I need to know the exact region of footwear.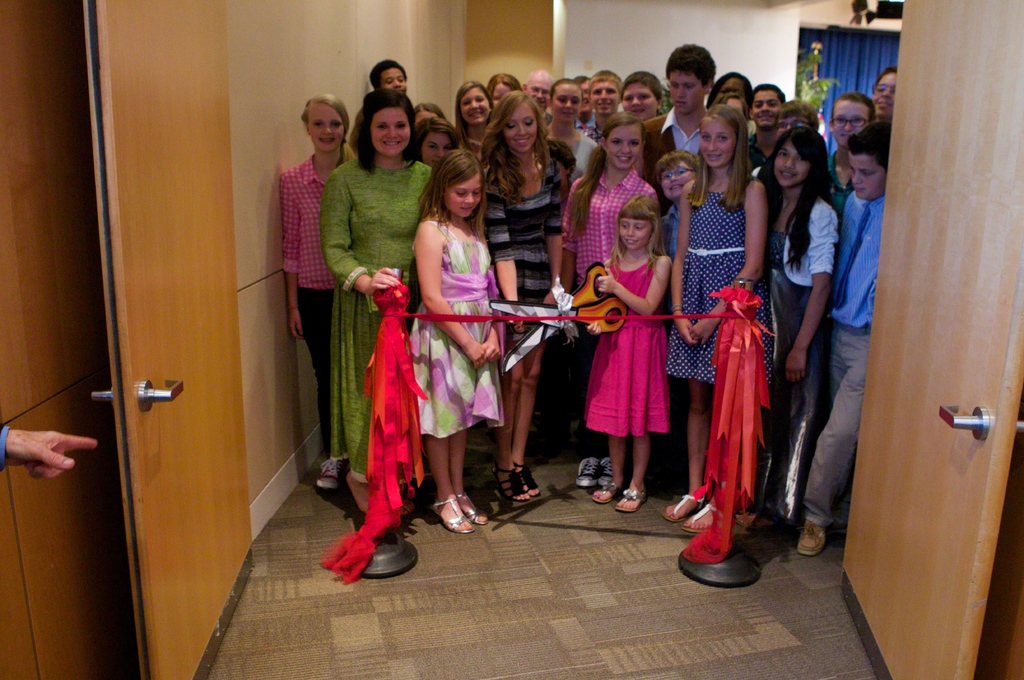
Region: bbox(755, 517, 793, 527).
